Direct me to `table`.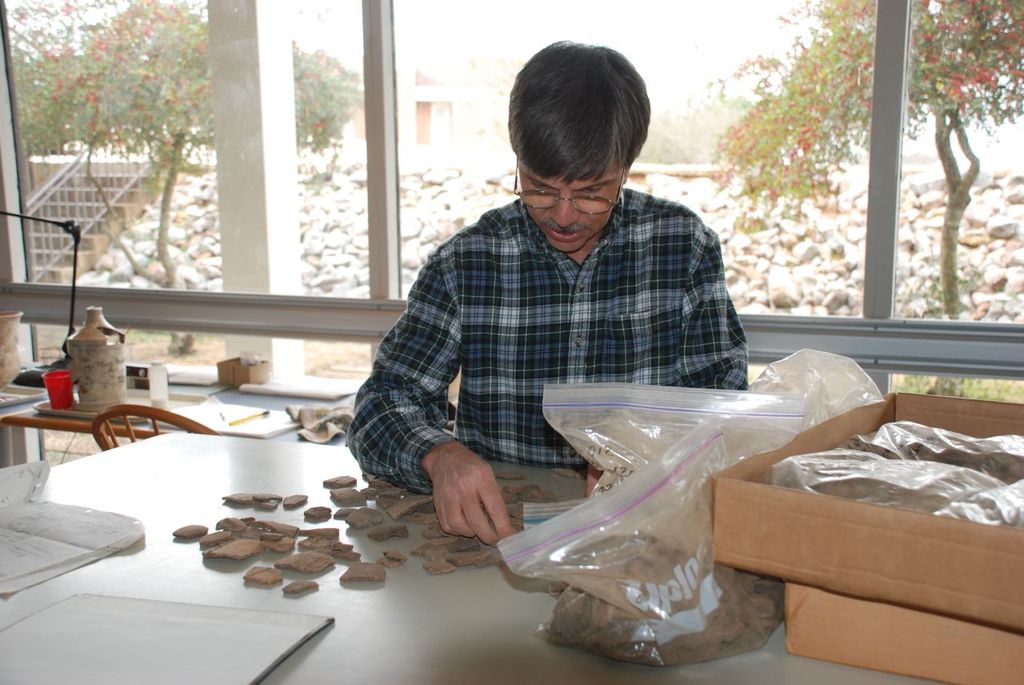
Direction: x1=0 y1=428 x2=954 y2=684.
